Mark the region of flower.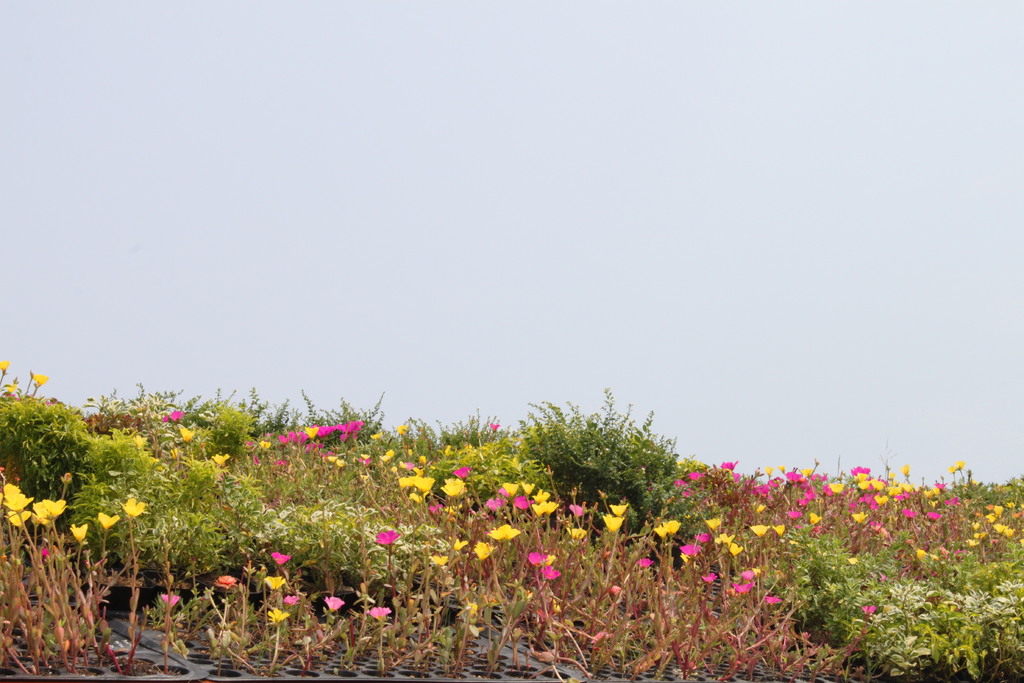
Region: [left=211, top=450, right=232, bottom=465].
